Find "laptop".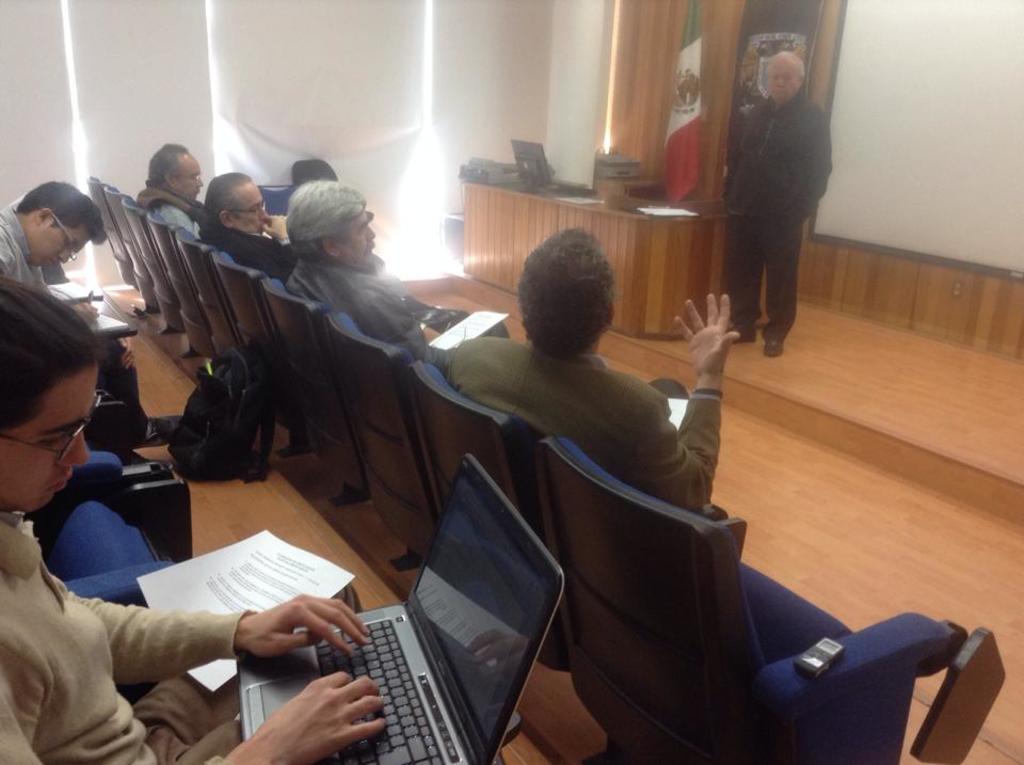
{"left": 271, "top": 461, "right": 573, "bottom": 754}.
